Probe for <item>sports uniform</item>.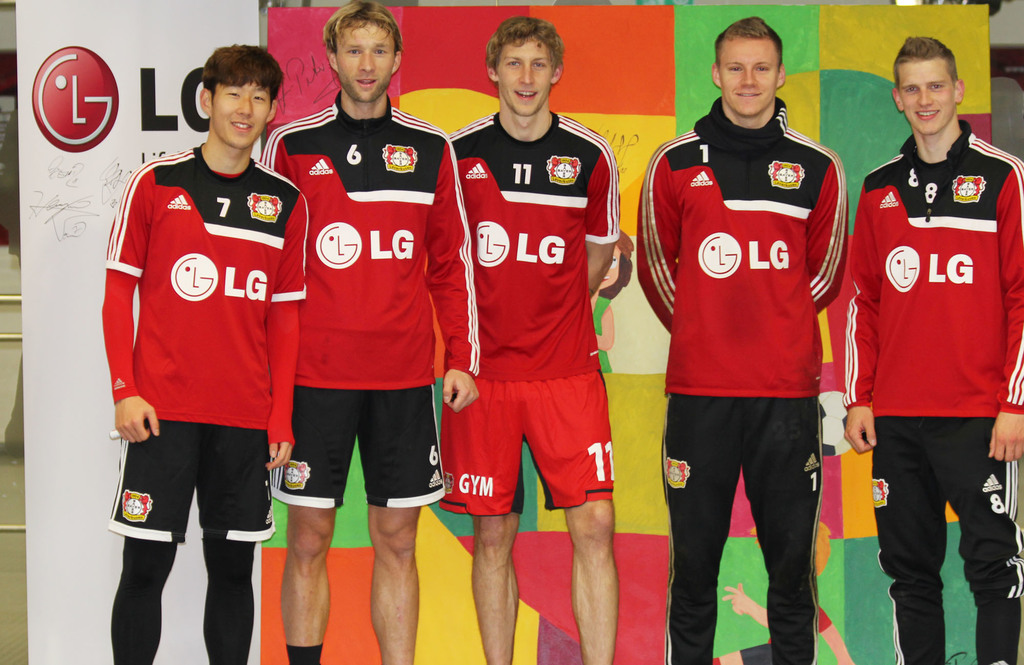
Probe result: l=440, t=99, r=620, b=516.
